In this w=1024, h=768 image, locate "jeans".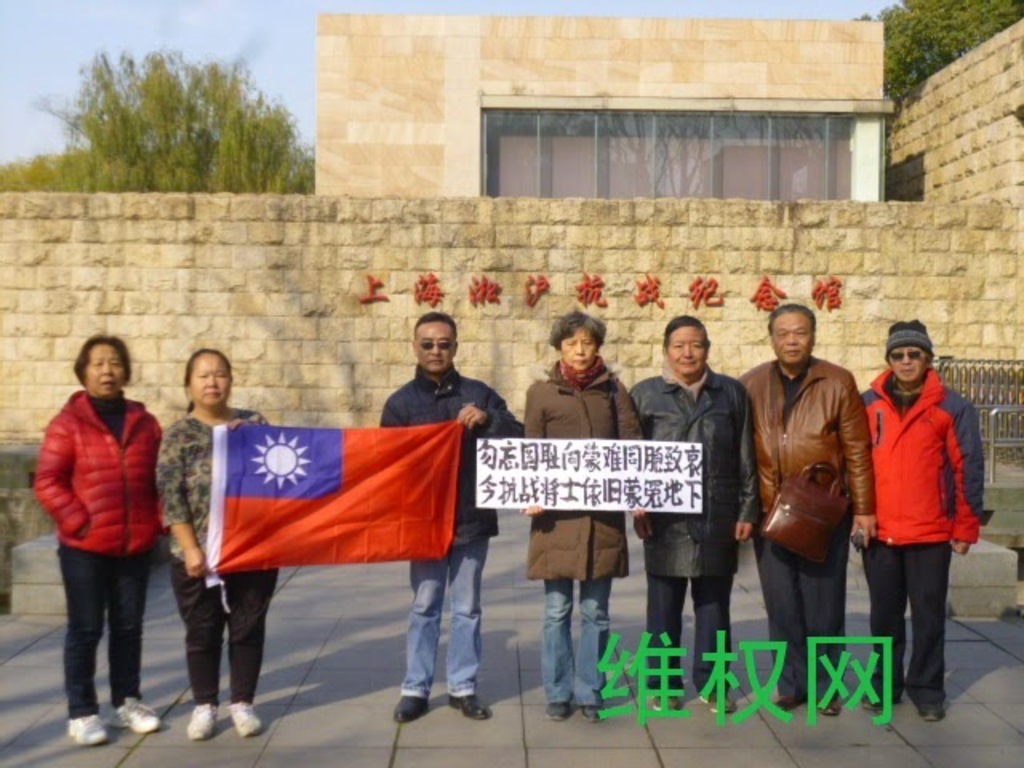
Bounding box: bbox(59, 552, 146, 718).
